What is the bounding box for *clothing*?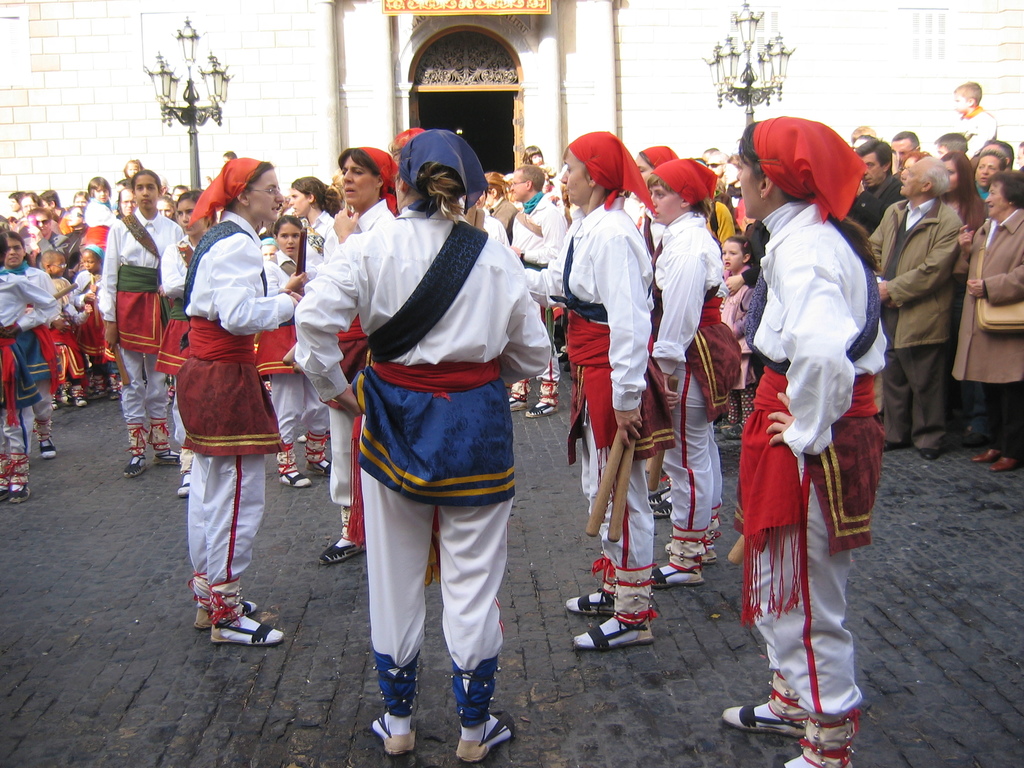
<region>948, 212, 1023, 451</region>.
